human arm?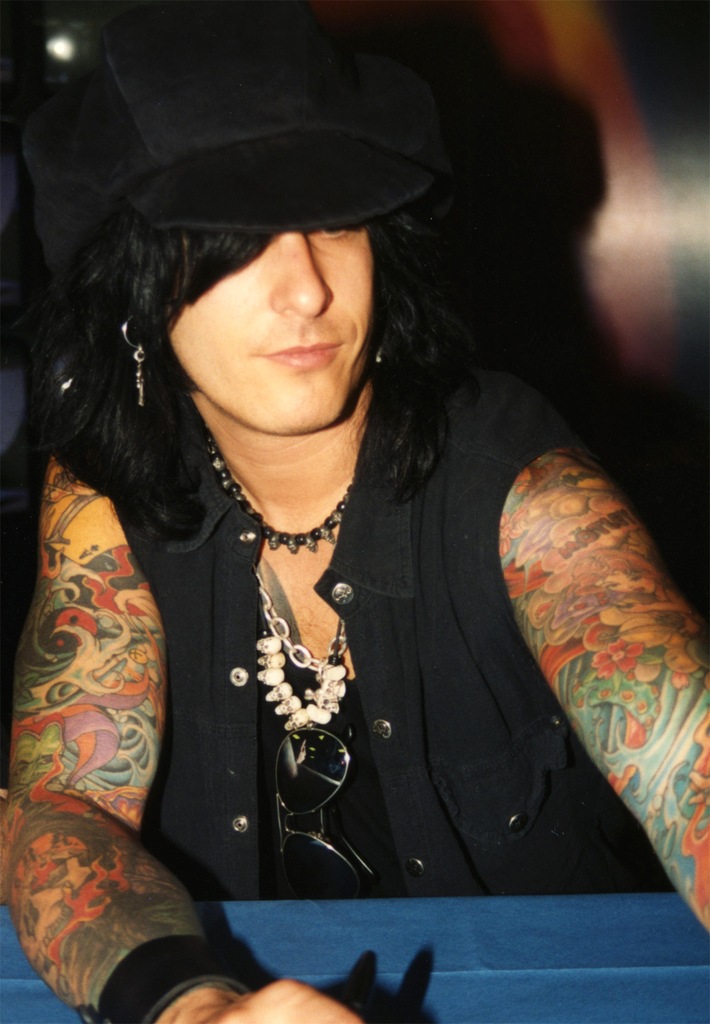
(13, 457, 200, 1004)
